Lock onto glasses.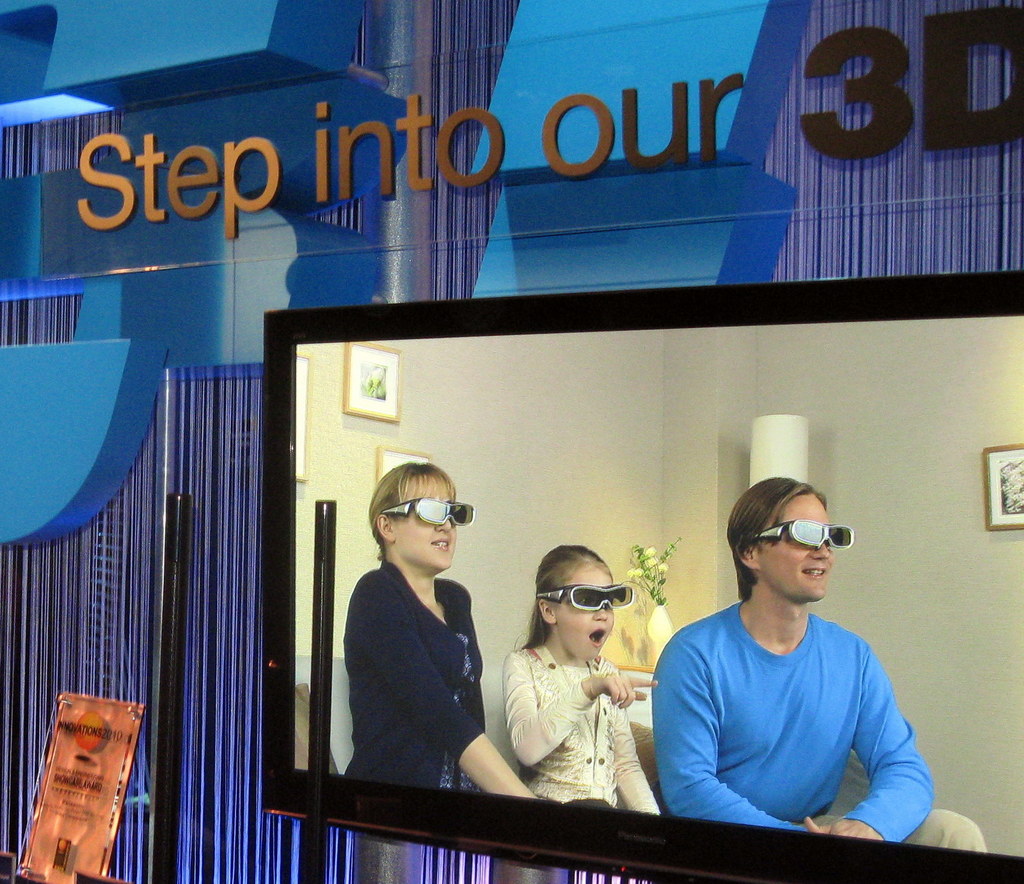
Locked: bbox=[383, 495, 481, 529].
